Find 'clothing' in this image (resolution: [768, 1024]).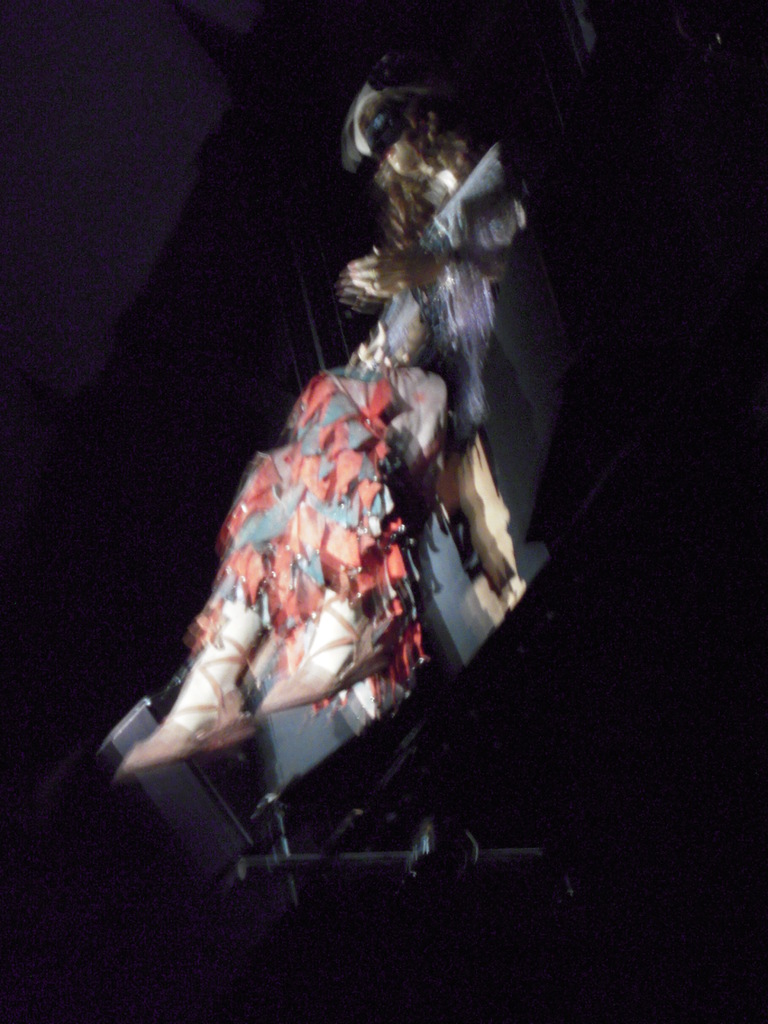
(x1=203, y1=101, x2=531, y2=762).
